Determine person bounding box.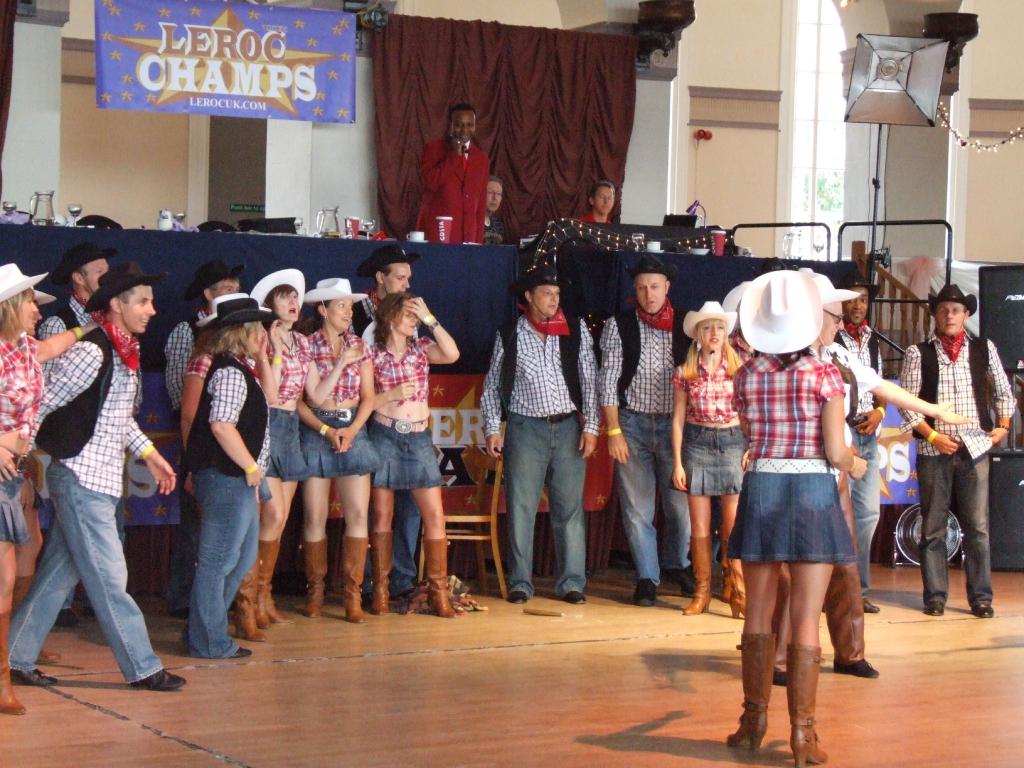
Determined: (369,290,461,625).
